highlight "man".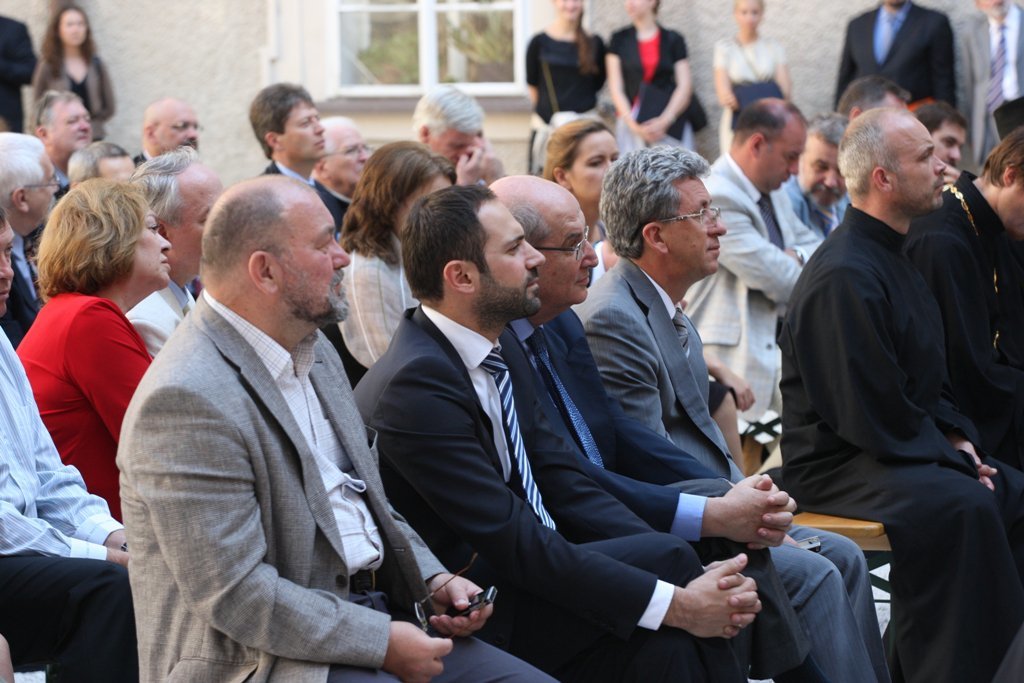
Highlighted region: x1=777, y1=110, x2=1023, y2=682.
